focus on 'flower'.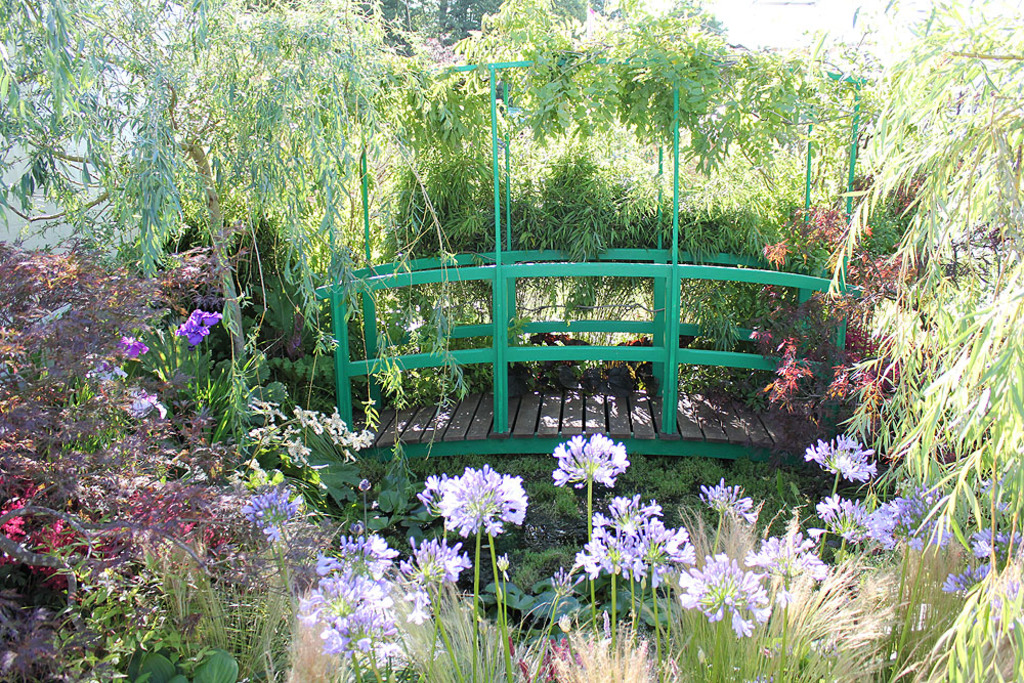
Focused at <region>815, 493, 891, 545</region>.
